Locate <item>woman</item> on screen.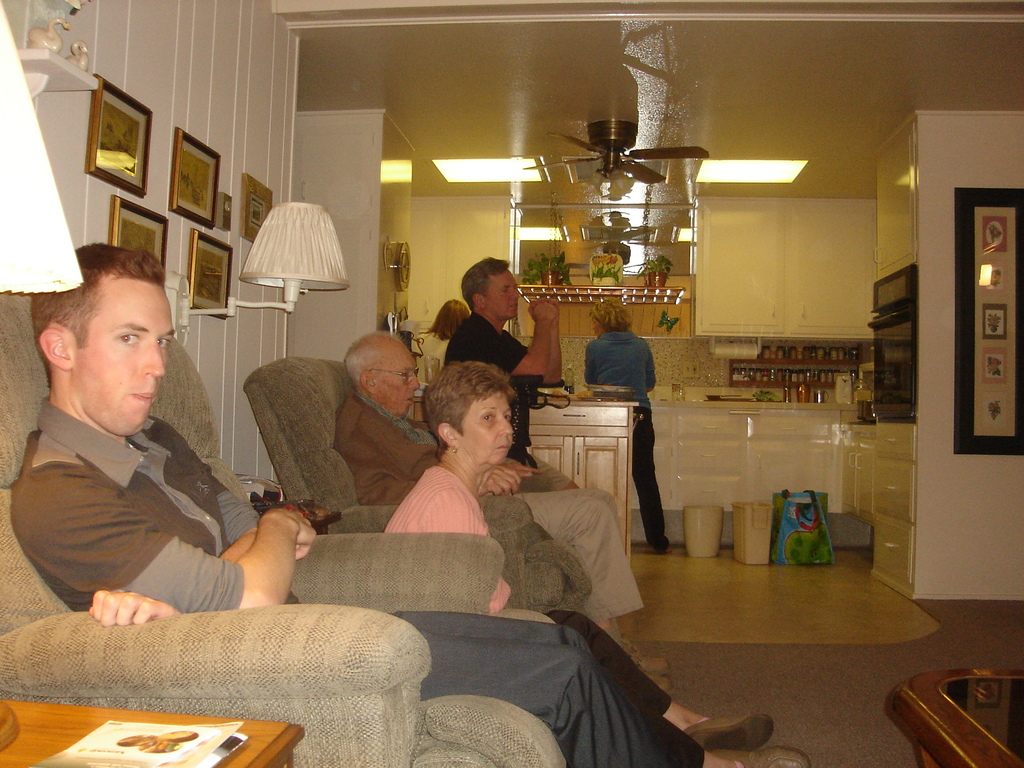
On screen at (x1=580, y1=295, x2=669, y2=554).
